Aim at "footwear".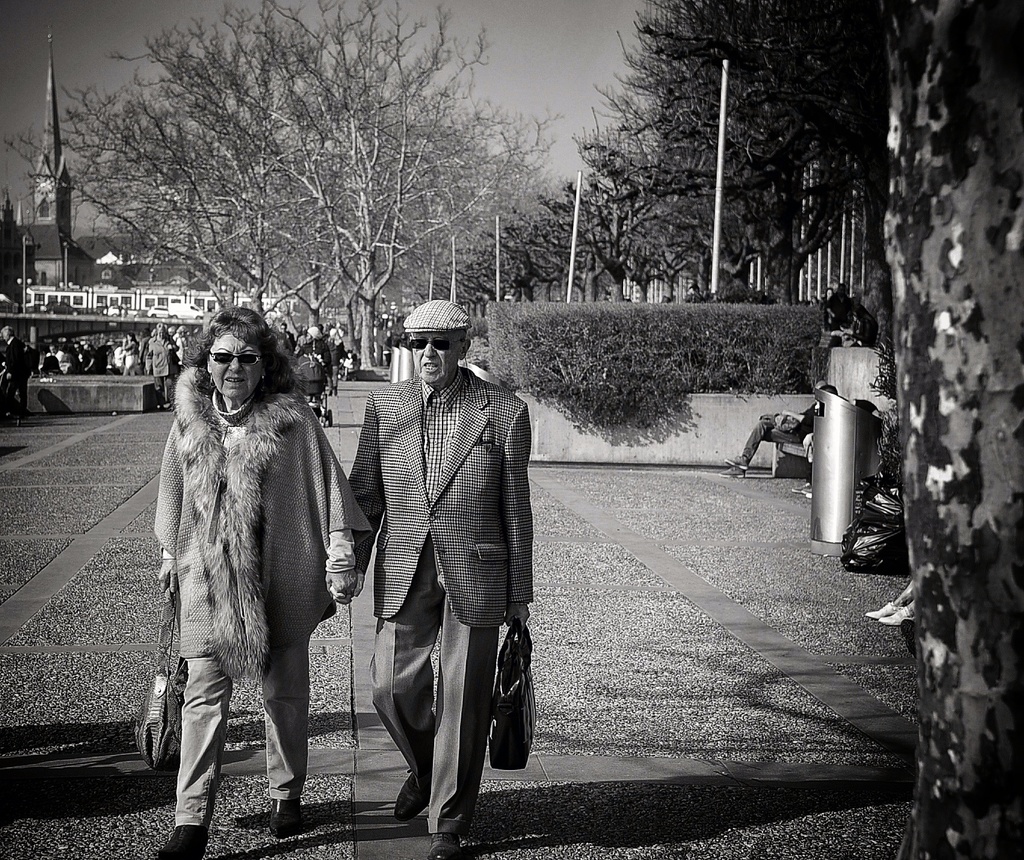
Aimed at crop(790, 478, 813, 493).
